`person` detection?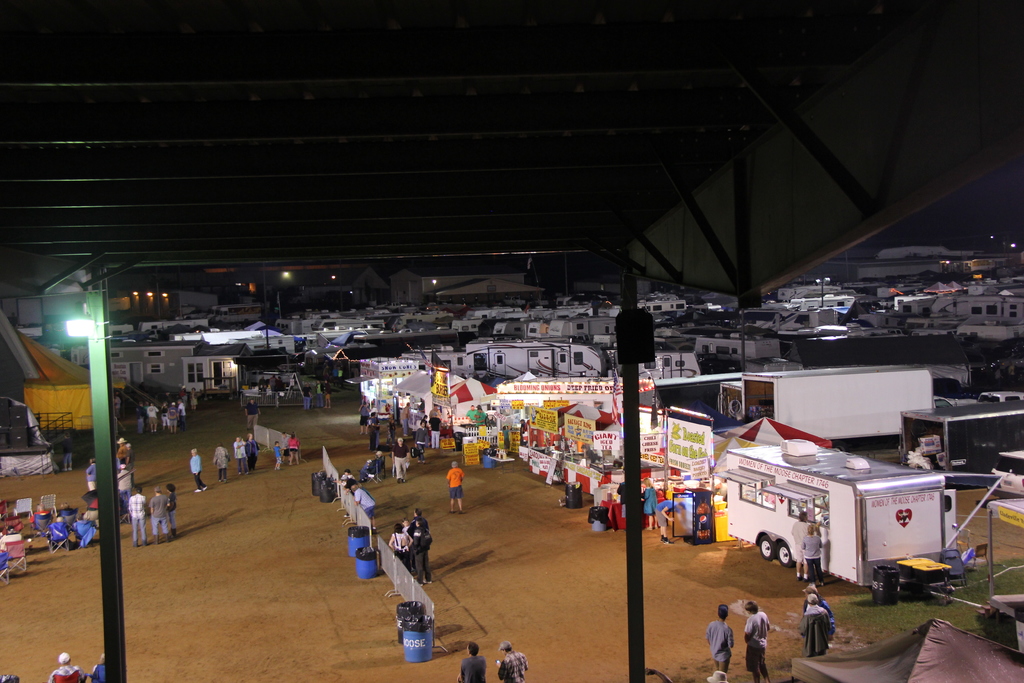
rect(51, 653, 90, 682)
